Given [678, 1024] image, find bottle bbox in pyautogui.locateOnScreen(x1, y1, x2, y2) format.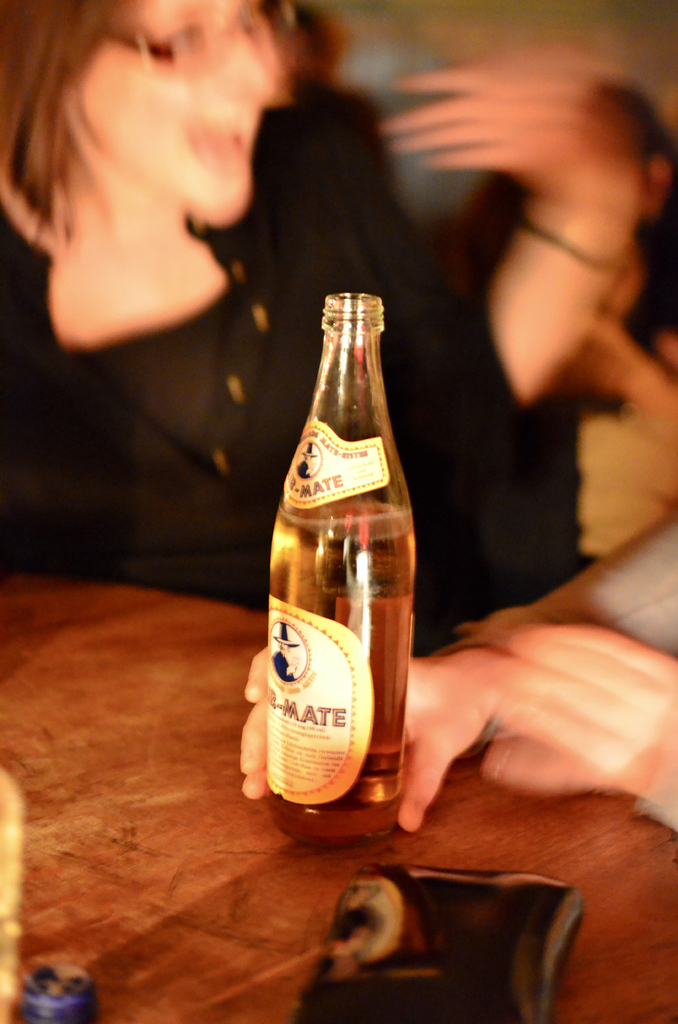
pyautogui.locateOnScreen(264, 284, 423, 852).
